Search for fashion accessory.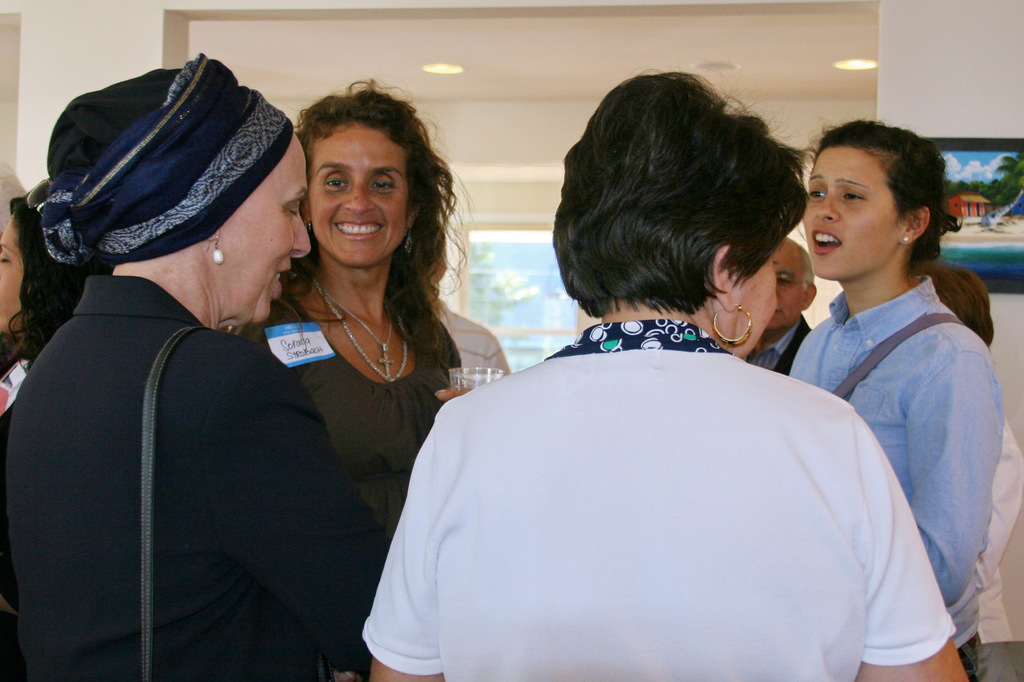
Found at left=406, top=226, right=413, bottom=261.
